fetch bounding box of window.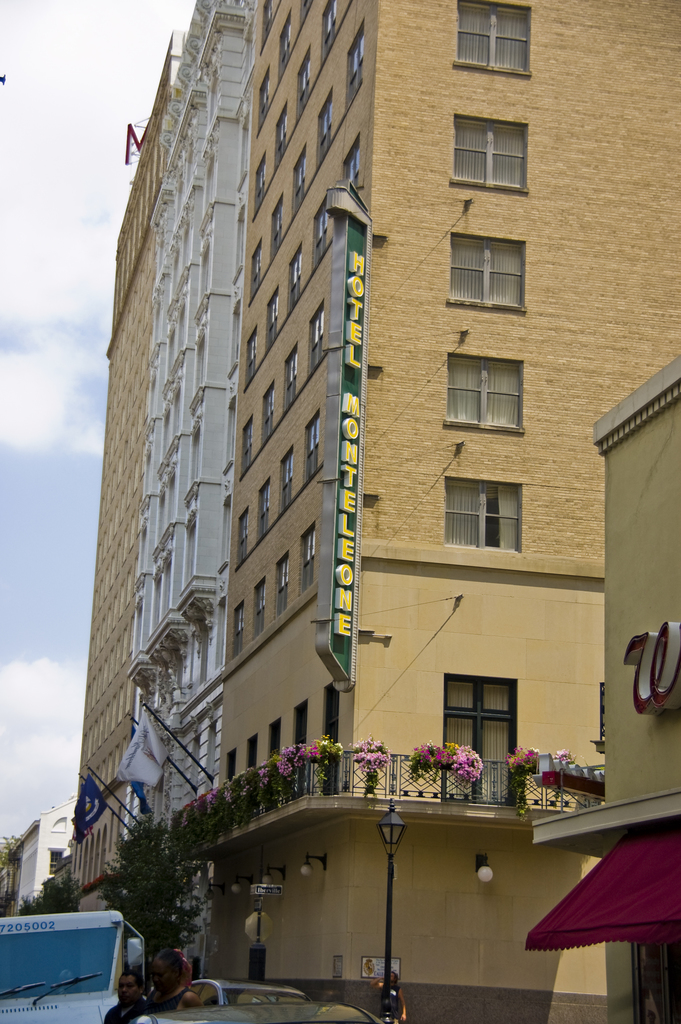
Bbox: (446,348,525,435).
